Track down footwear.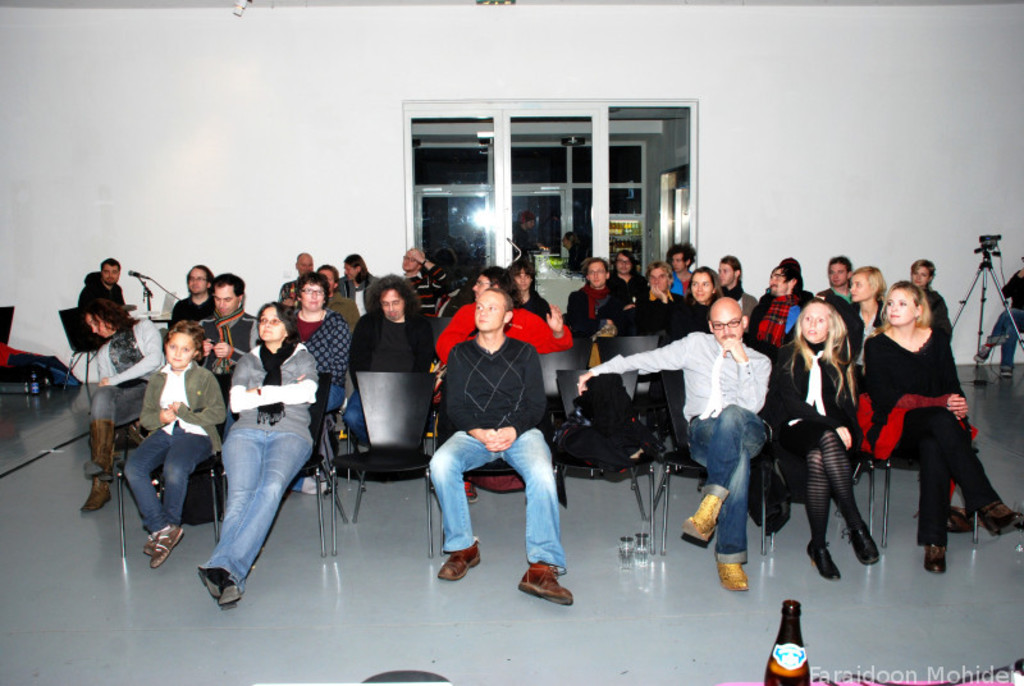
Tracked to <bbox>148, 525, 186, 567</bbox>.
